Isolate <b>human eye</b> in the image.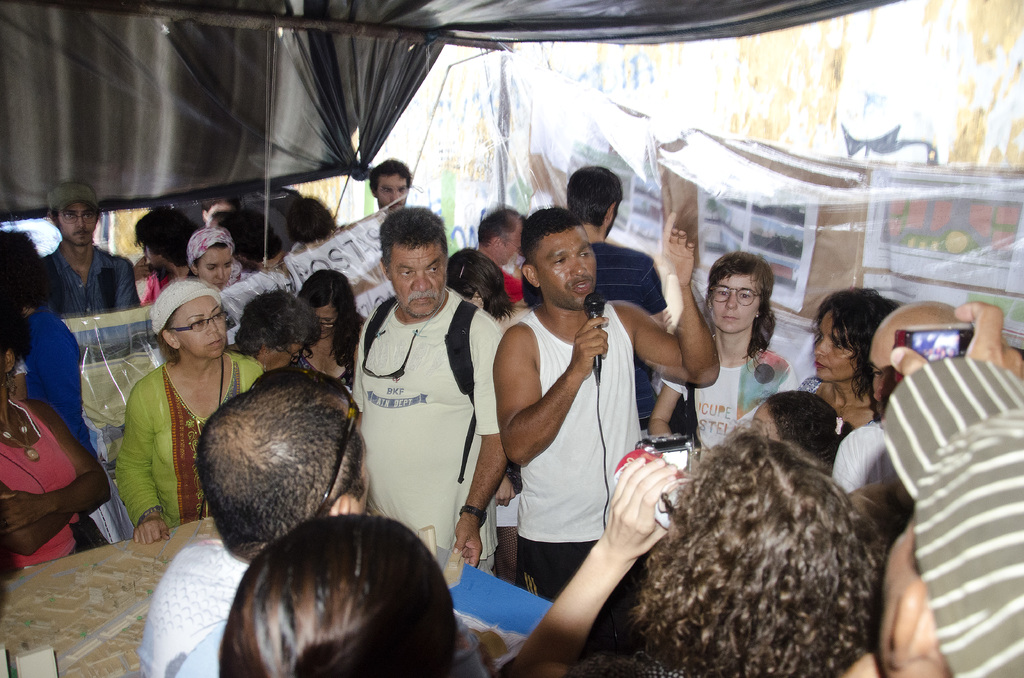
Isolated region: [81,215,92,223].
